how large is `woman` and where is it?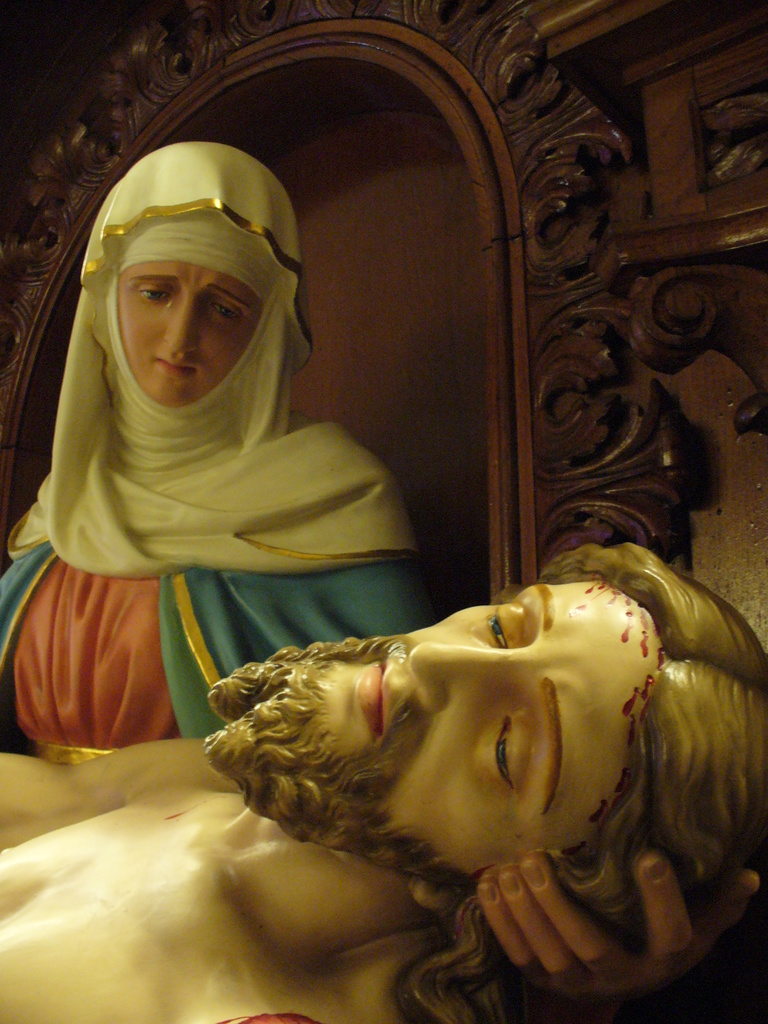
Bounding box: Rect(0, 121, 765, 1020).
